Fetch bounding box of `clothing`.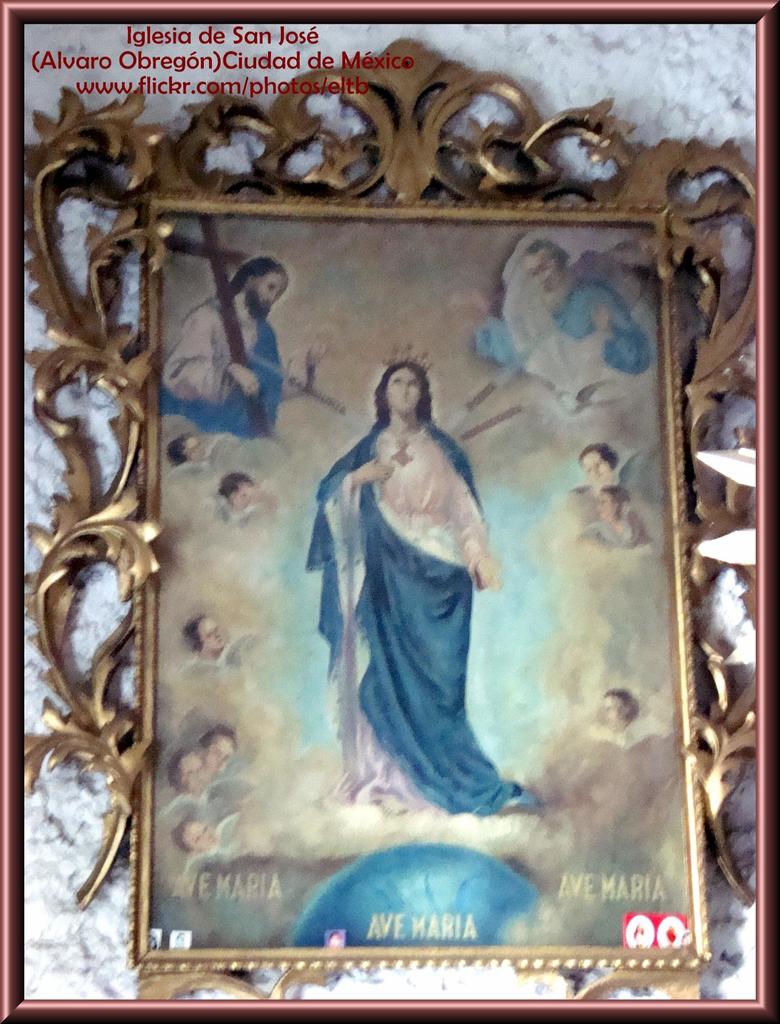
Bbox: (516,275,651,403).
